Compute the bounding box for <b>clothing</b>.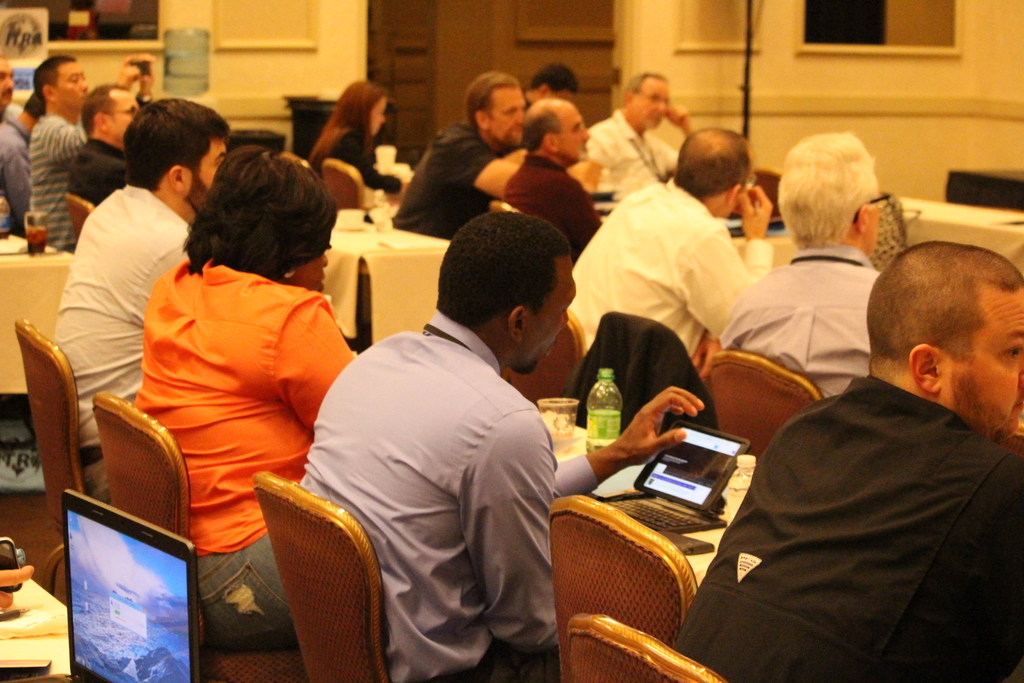
0 111 38 229.
